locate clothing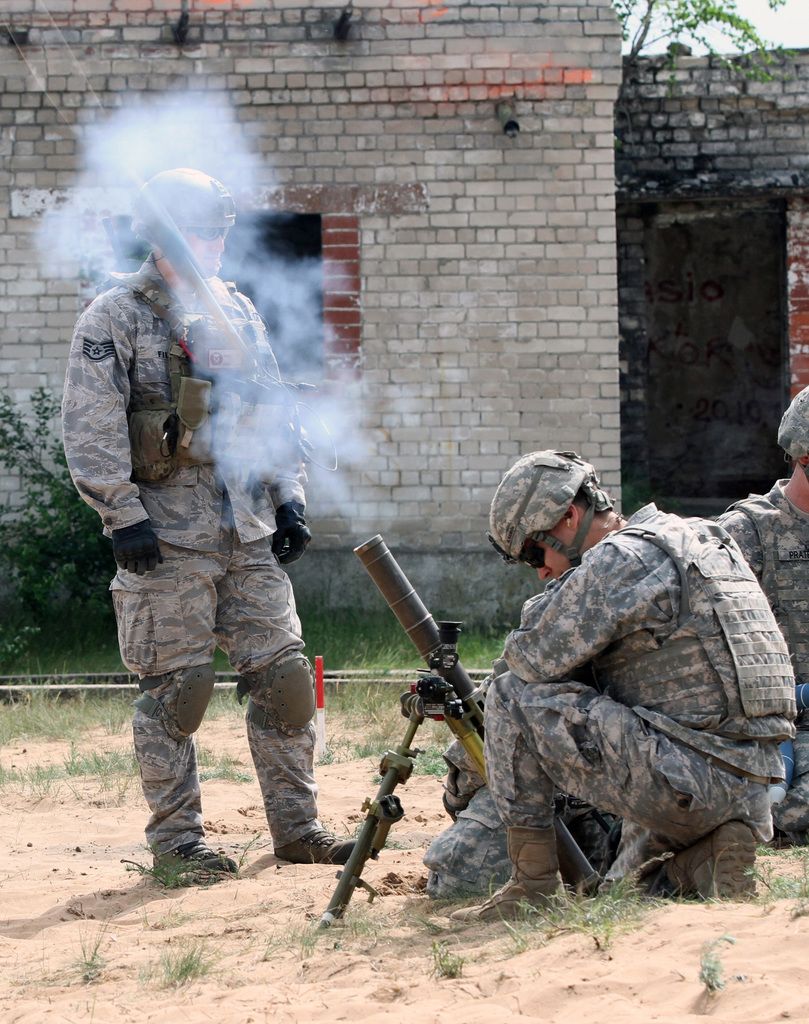
(721, 385, 808, 673)
